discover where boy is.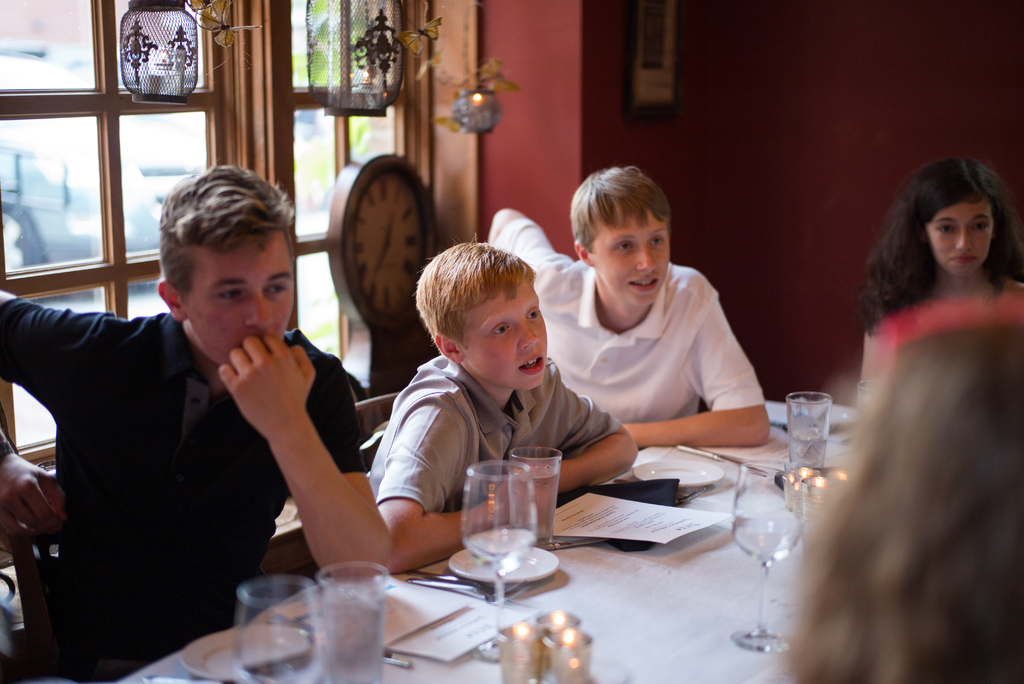
Discovered at 487 163 772 447.
